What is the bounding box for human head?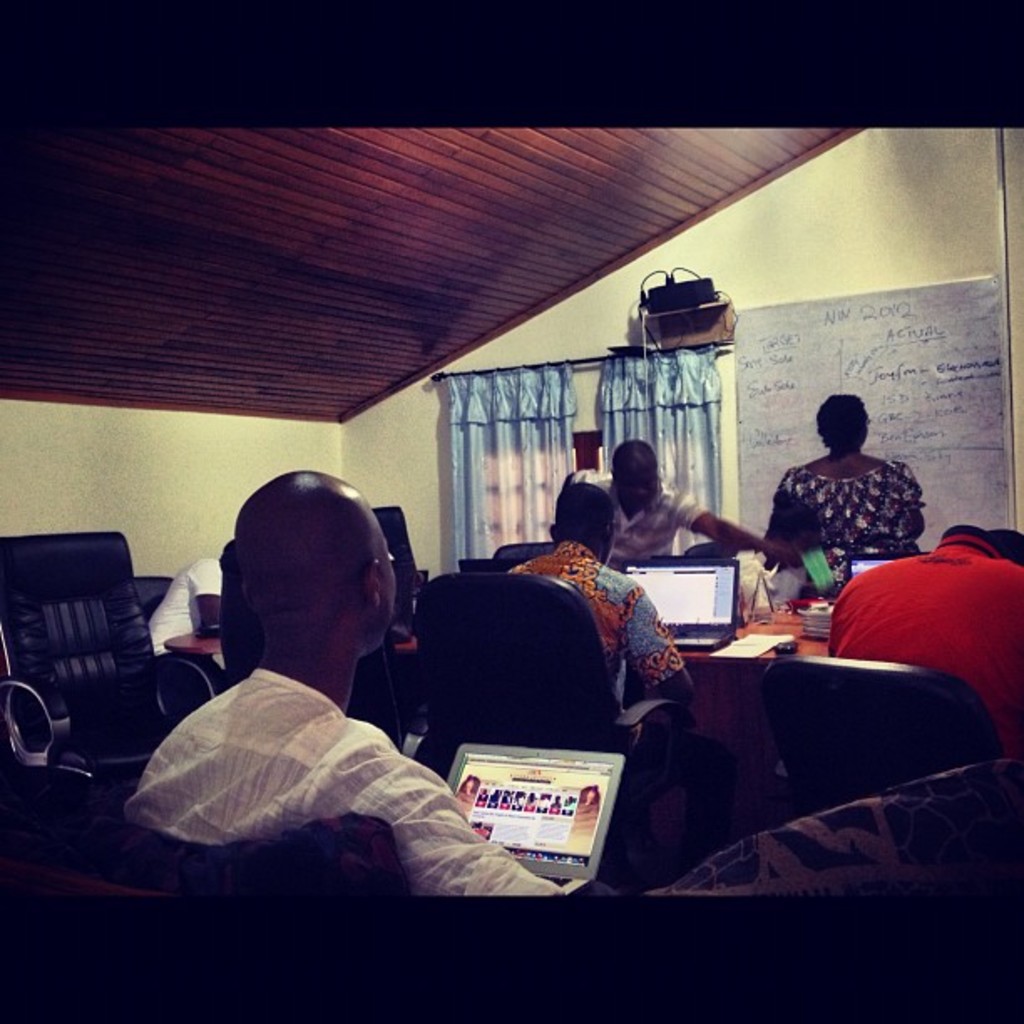
box=[209, 482, 408, 703].
